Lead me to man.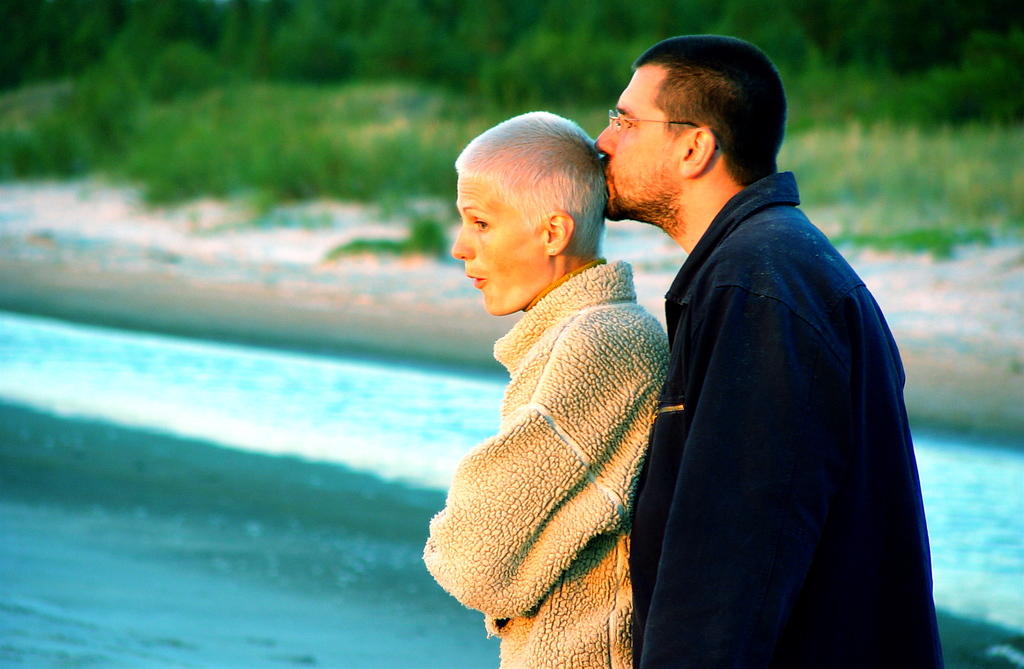
Lead to bbox=(589, 36, 934, 668).
